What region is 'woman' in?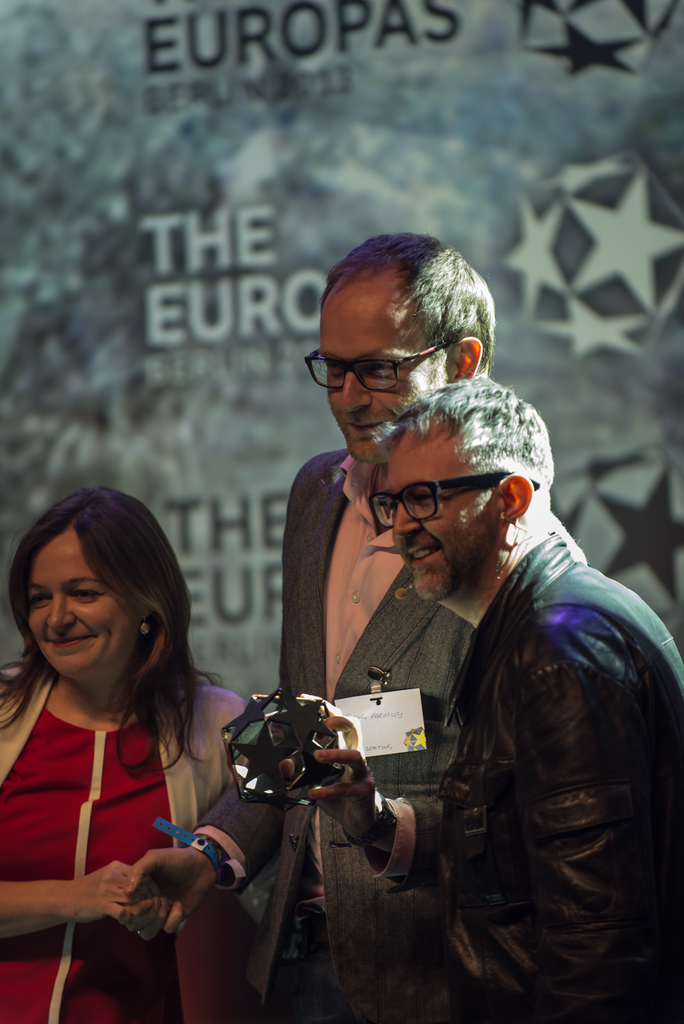
(0,483,259,1023).
